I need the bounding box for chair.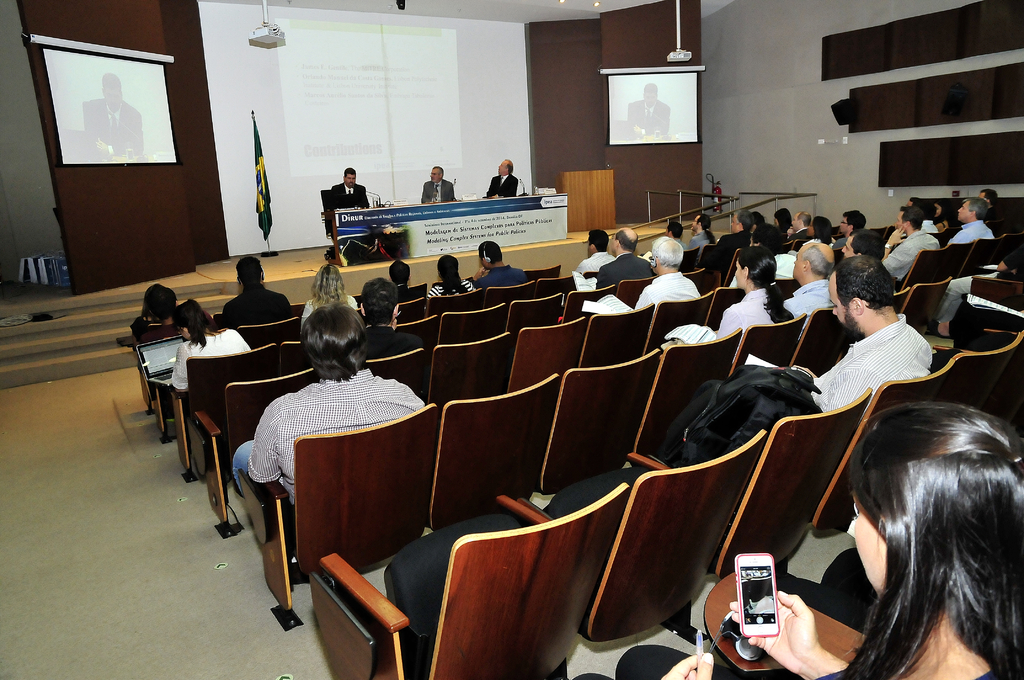
Here it is: box=[238, 314, 305, 348].
